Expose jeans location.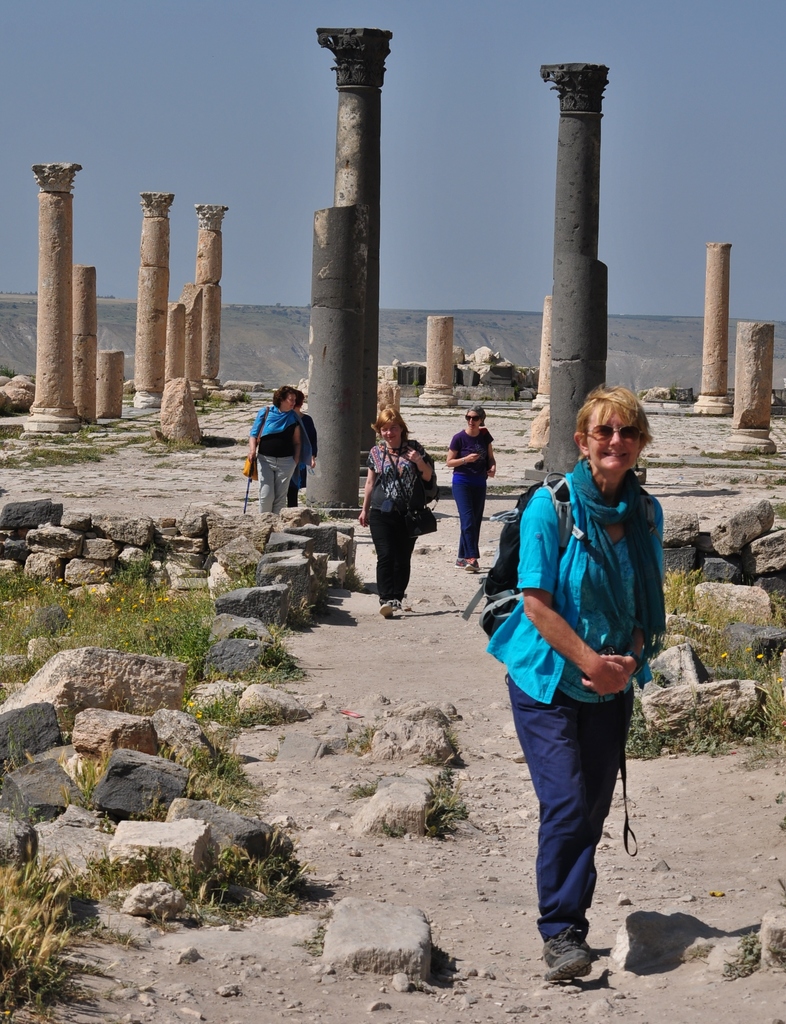
Exposed at bbox=(454, 468, 485, 557).
